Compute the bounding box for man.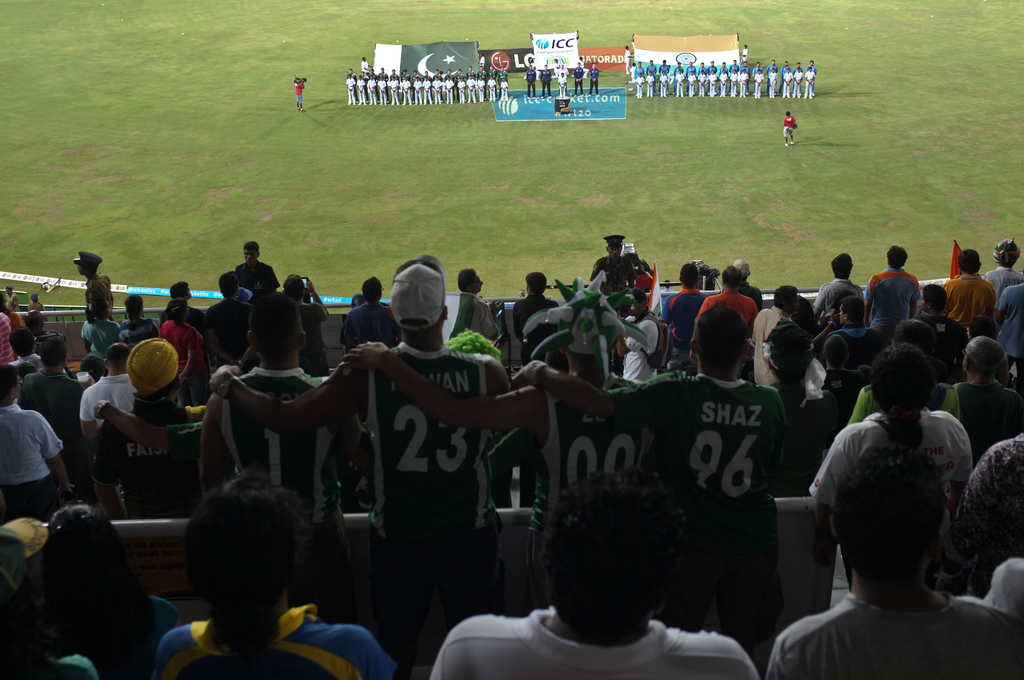
box(752, 60, 762, 95).
